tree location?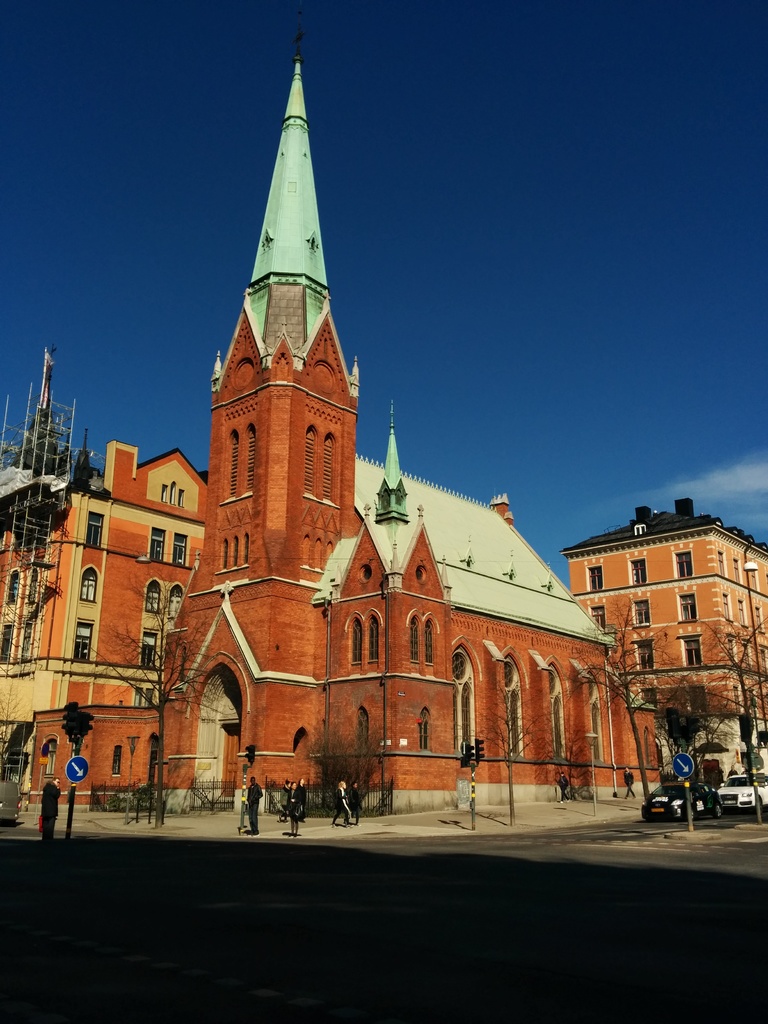
<box>305,716,394,813</box>
